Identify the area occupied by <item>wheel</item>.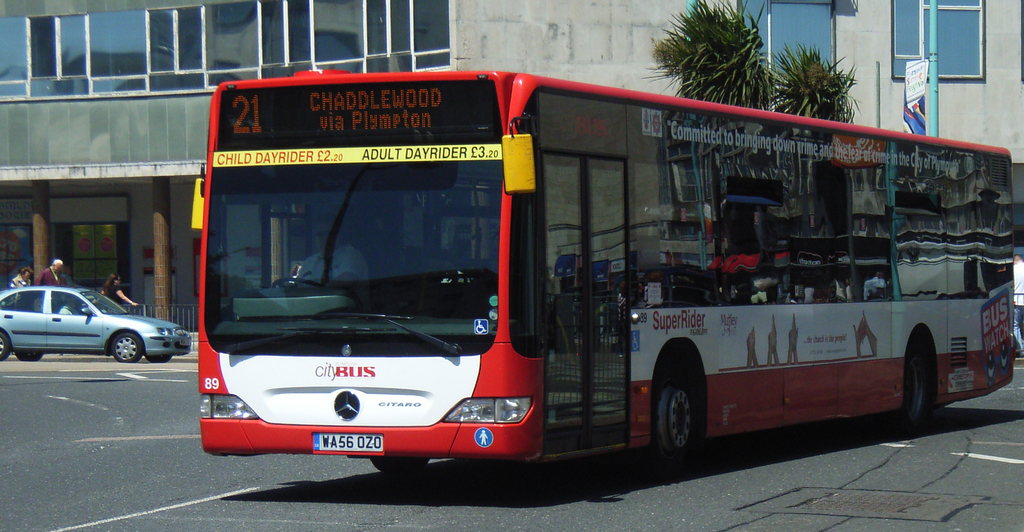
Area: 150,357,170,362.
